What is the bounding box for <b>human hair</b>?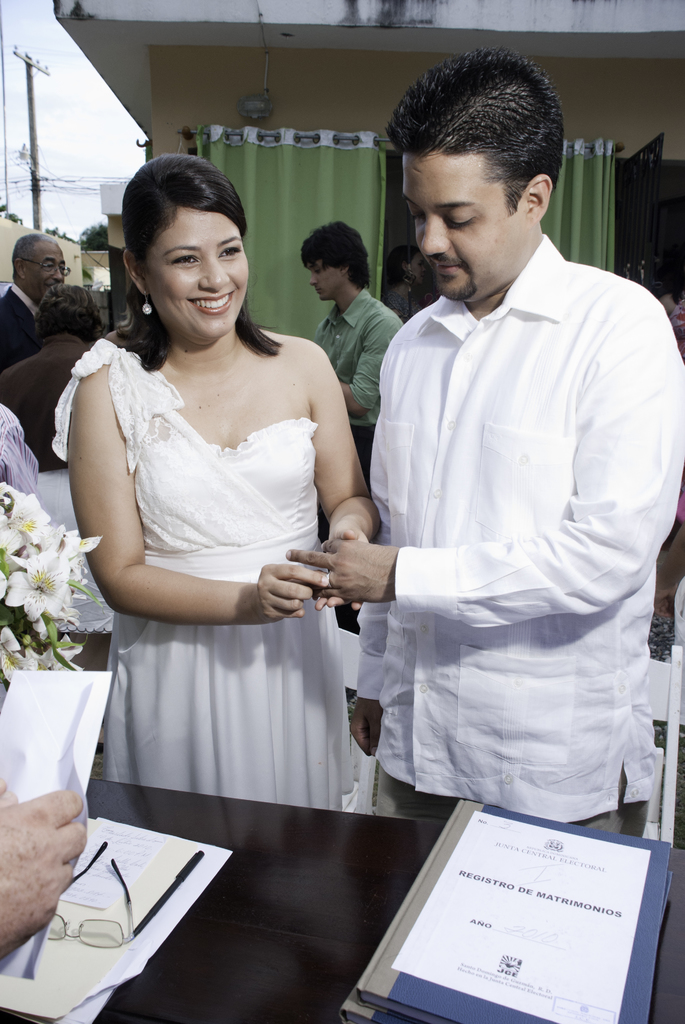
crop(33, 282, 98, 338).
